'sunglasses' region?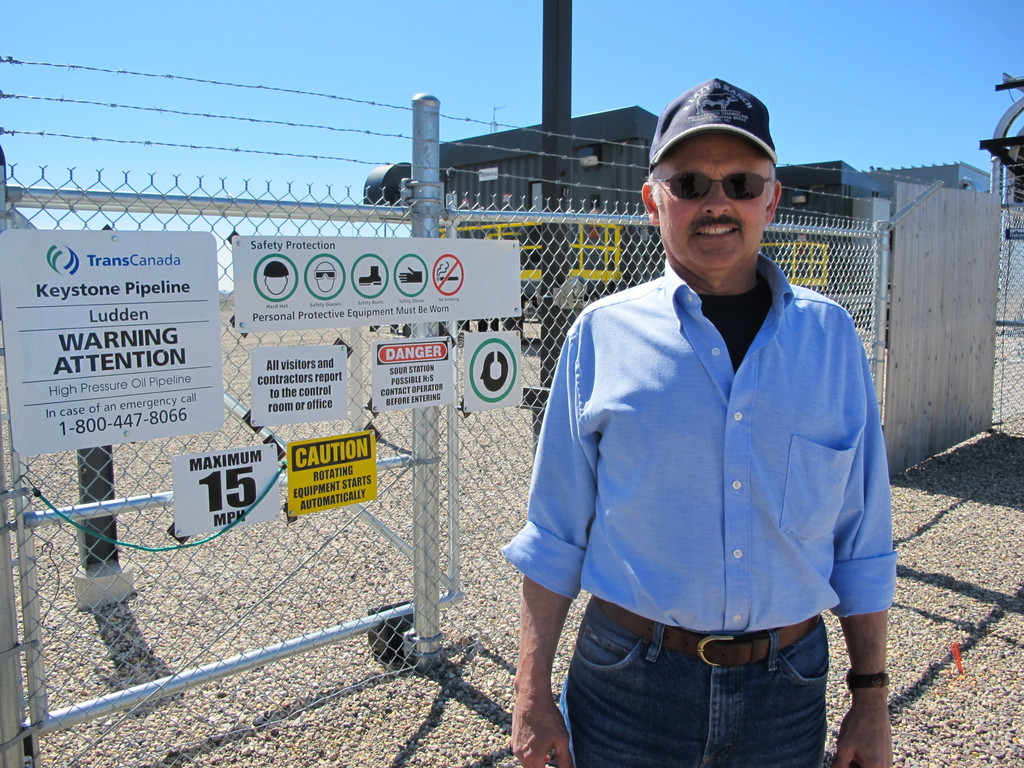
left=653, top=169, right=774, bottom=202
